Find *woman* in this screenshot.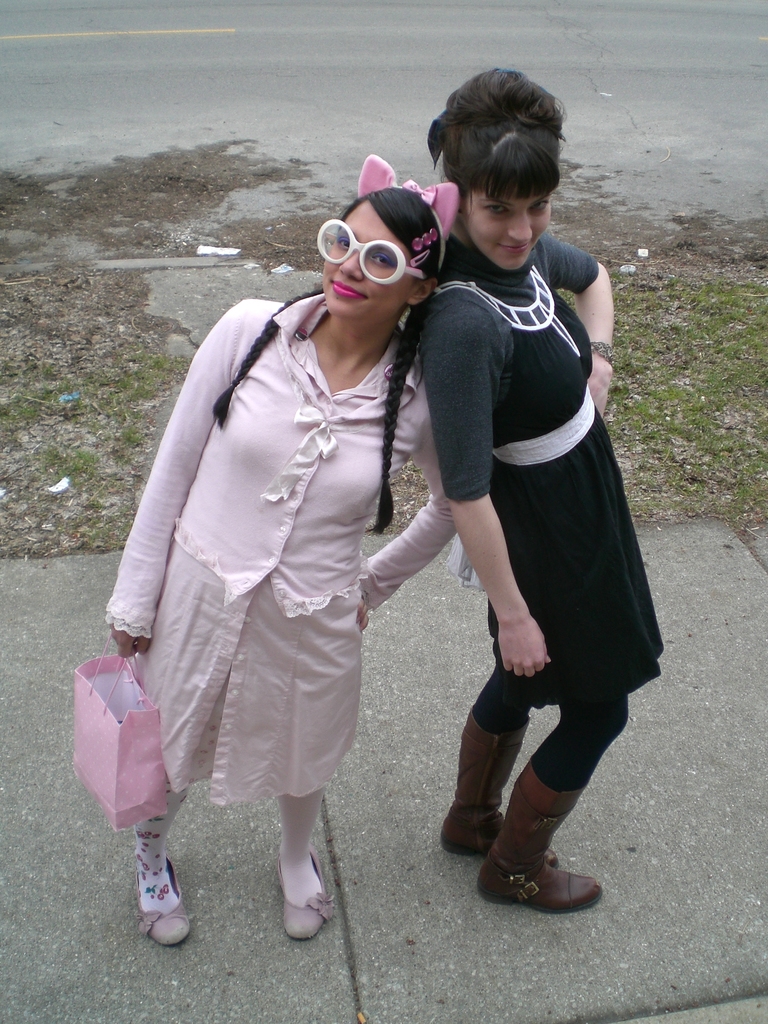
The bounding box for *woman* is x1=394, y1=66, x2=690, y2=920.
